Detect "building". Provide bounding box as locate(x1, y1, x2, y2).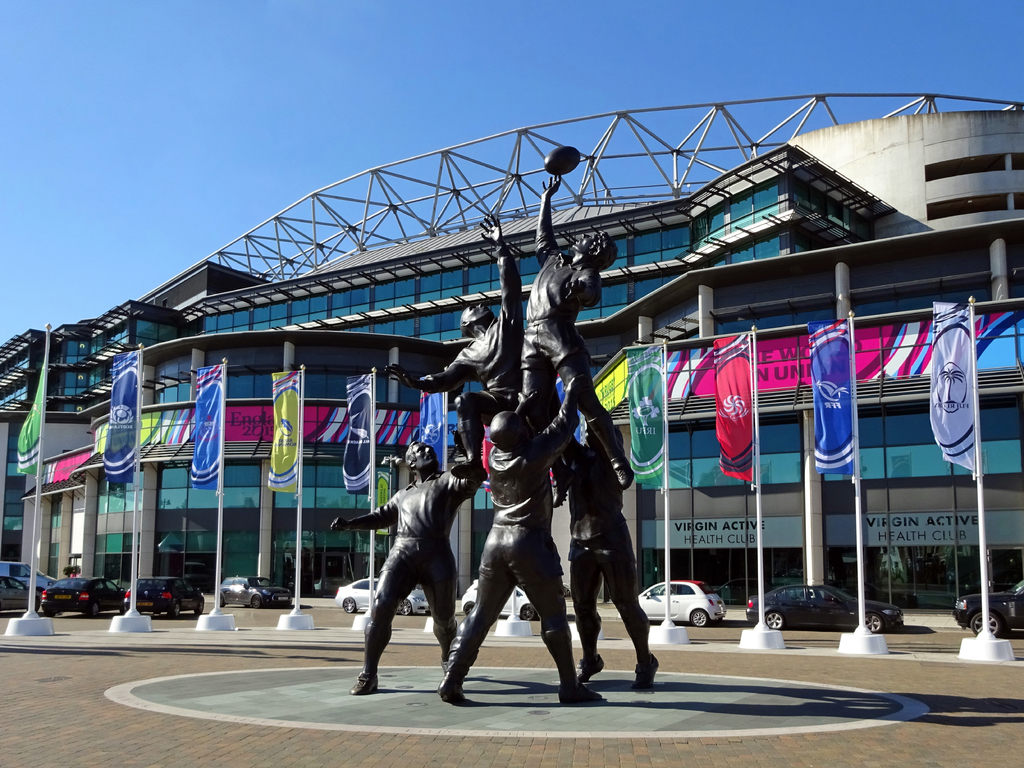
locate(0, 99, 1023, 636).
